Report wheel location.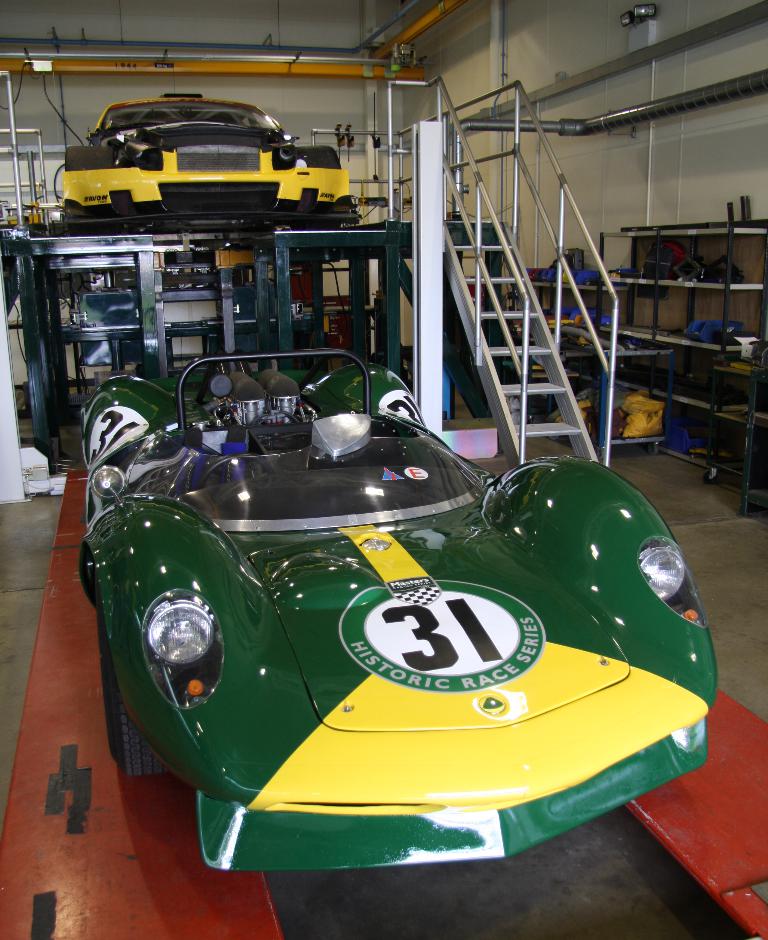
Report: select_region(596, 449, 603, 459).
